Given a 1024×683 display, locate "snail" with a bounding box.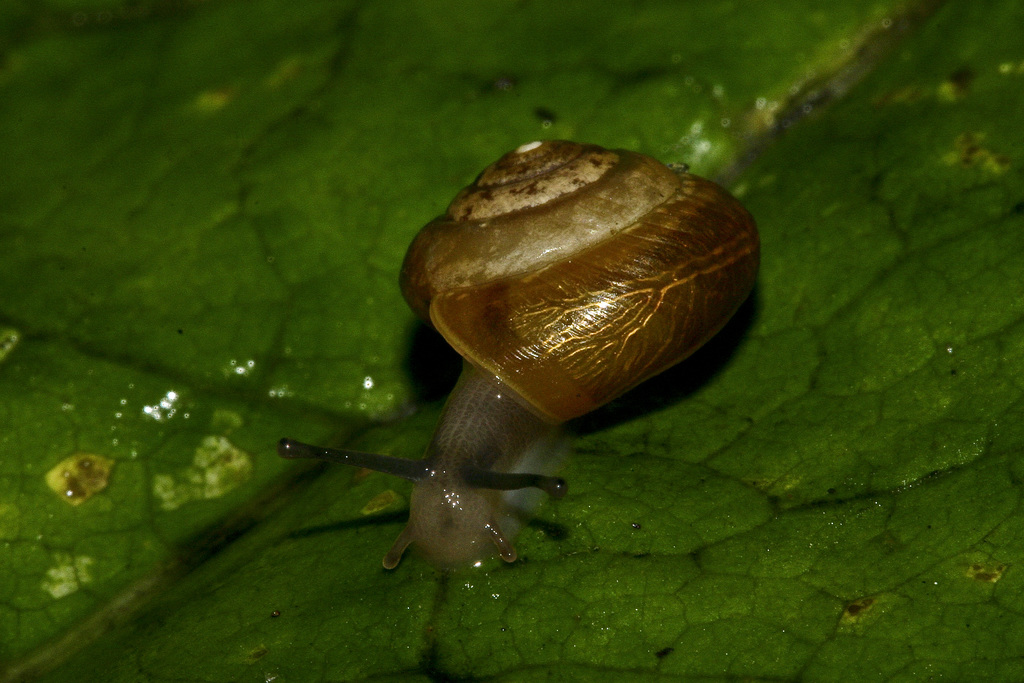
Located: <box>271,136,764,577</box>.
